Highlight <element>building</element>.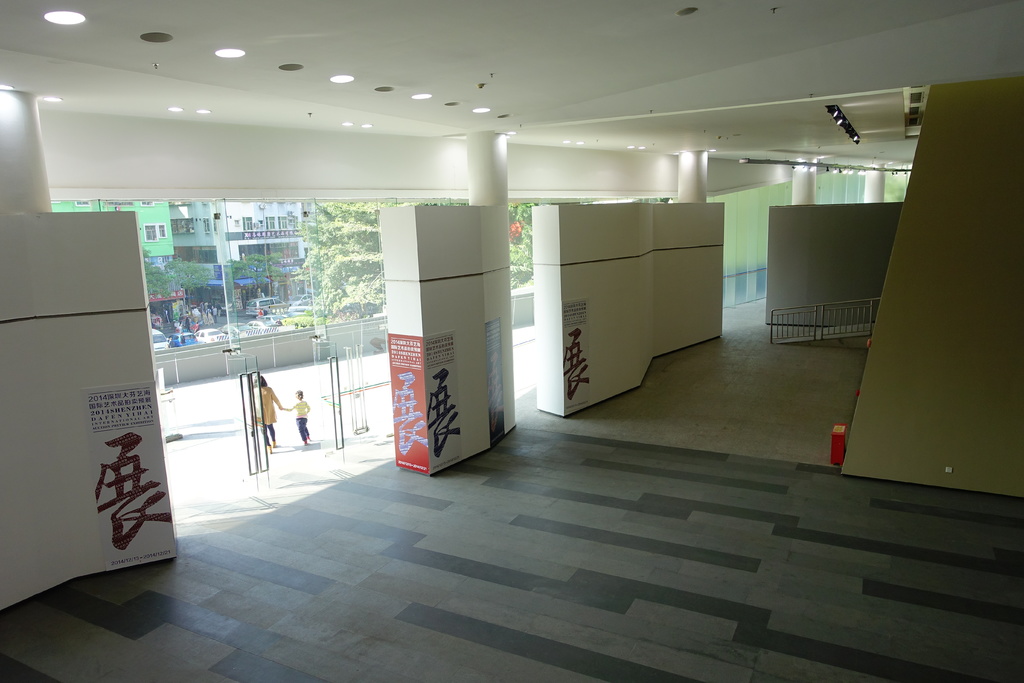
Highlighted region: x1=0 y1=0 x2=1023 y2=682.
